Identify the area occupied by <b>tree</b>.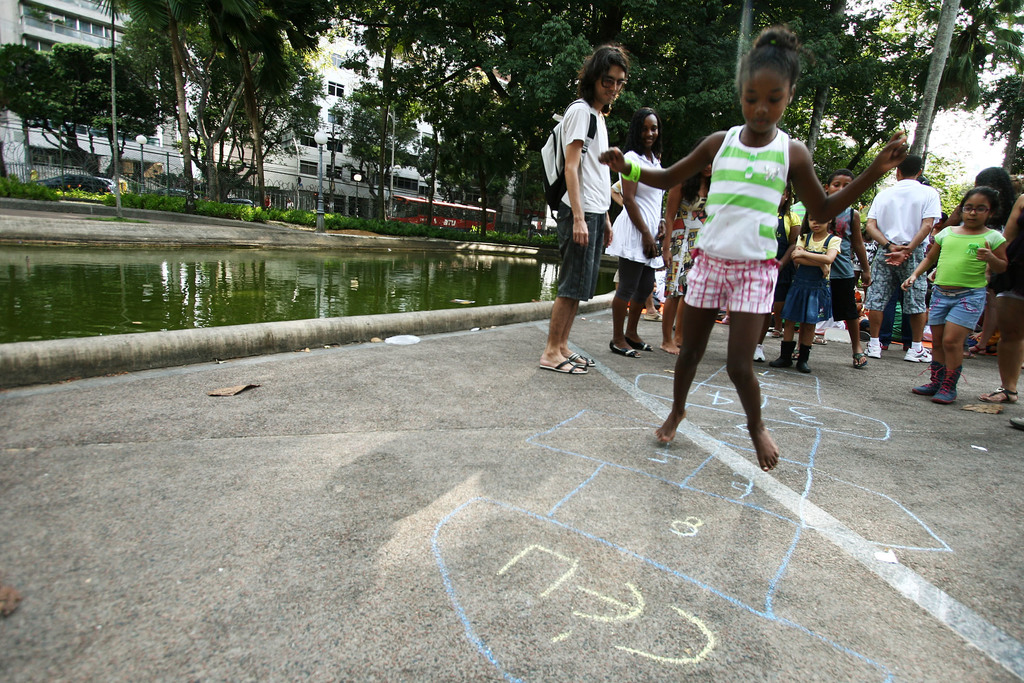
Area: x1=0 y1=36 x2=173 y2=165.
